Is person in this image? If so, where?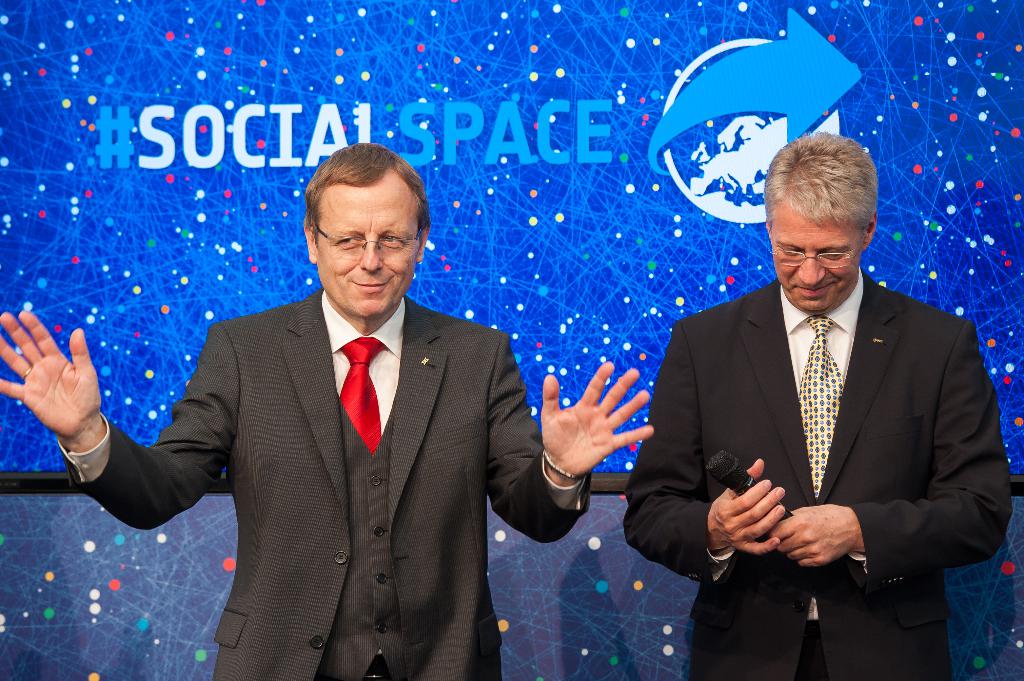
Yes, at rect(666, 138, 993, 662).
